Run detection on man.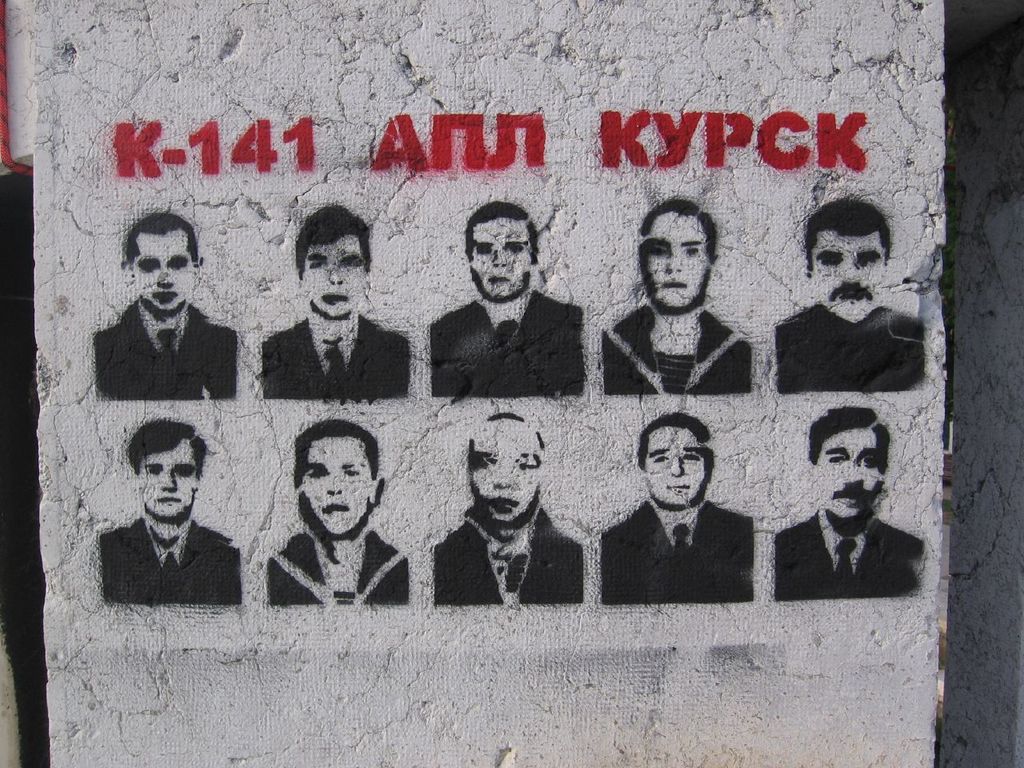
Result: {"left": 429, "top": 201, "right": 583, "bottom": 399}.
